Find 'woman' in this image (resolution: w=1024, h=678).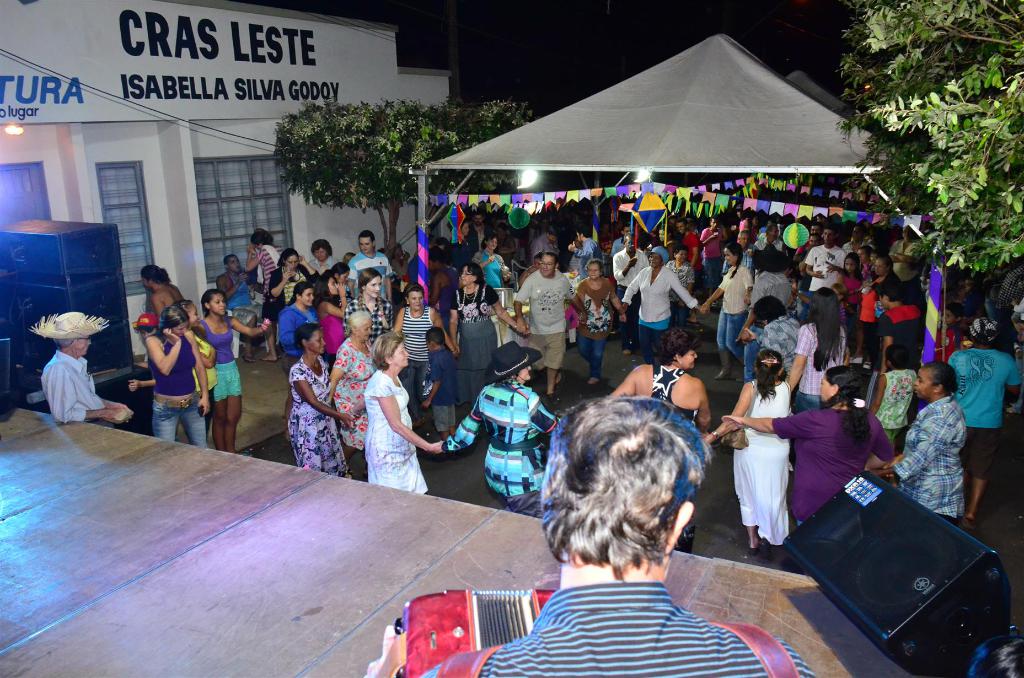
BBox(145, 266, 189, 319).
